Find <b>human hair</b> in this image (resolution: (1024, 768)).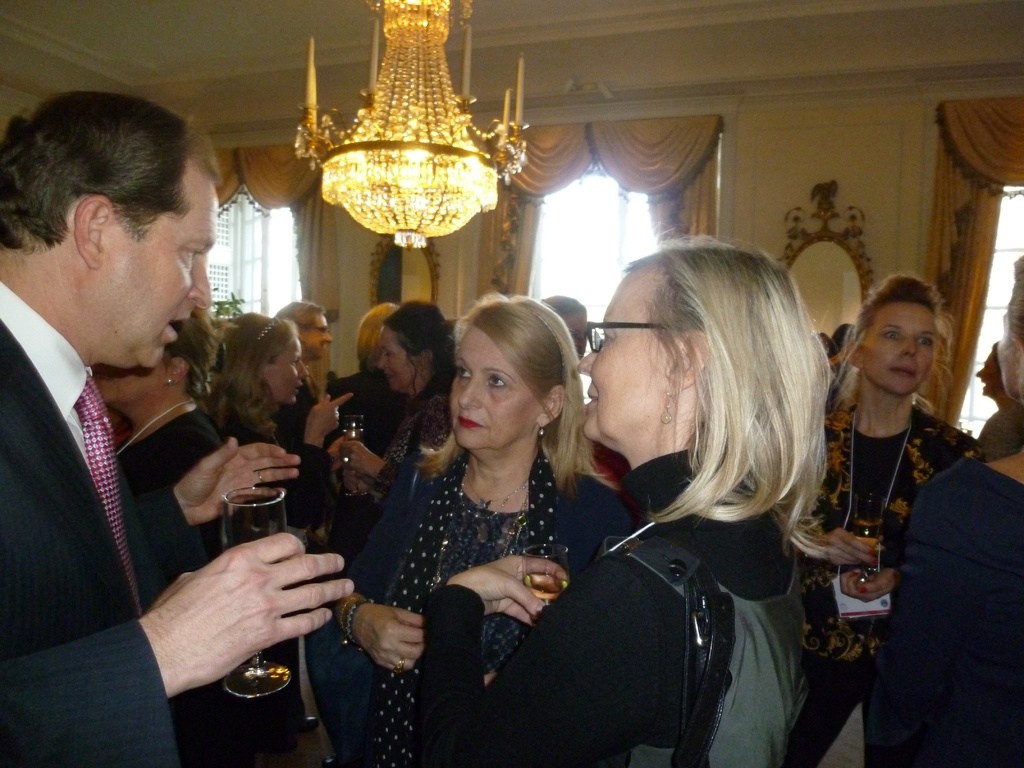
(x1=589, y1=230, x2=835, y2=608).
